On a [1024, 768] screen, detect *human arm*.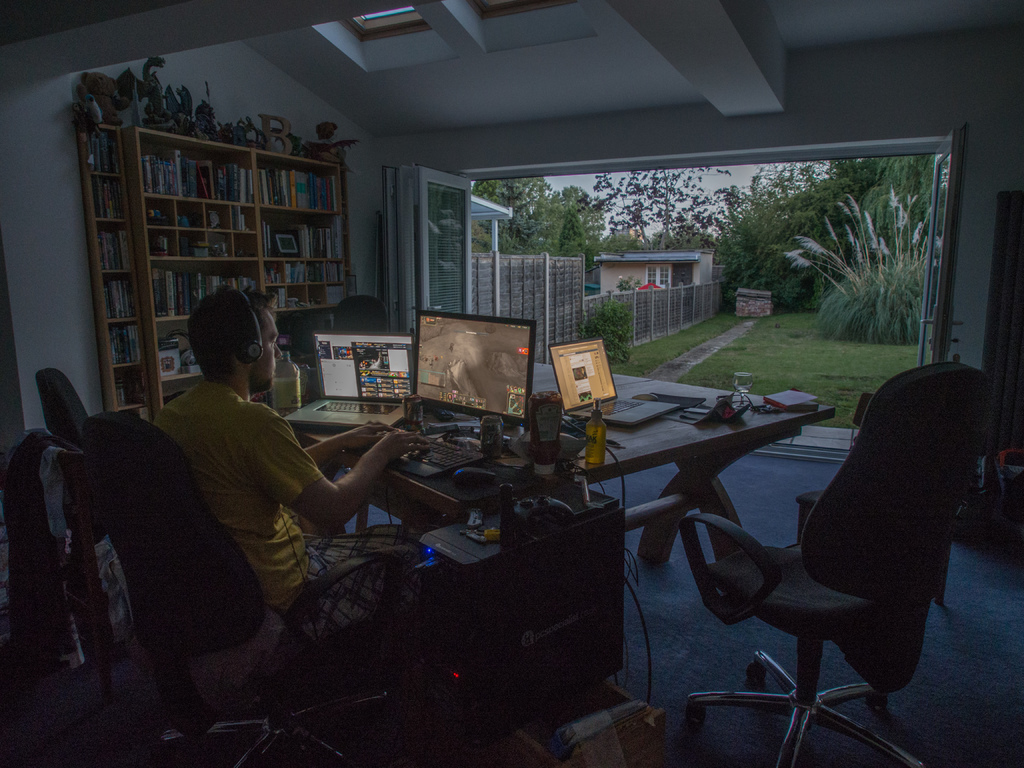
detection(285, 404, 382, 484).
